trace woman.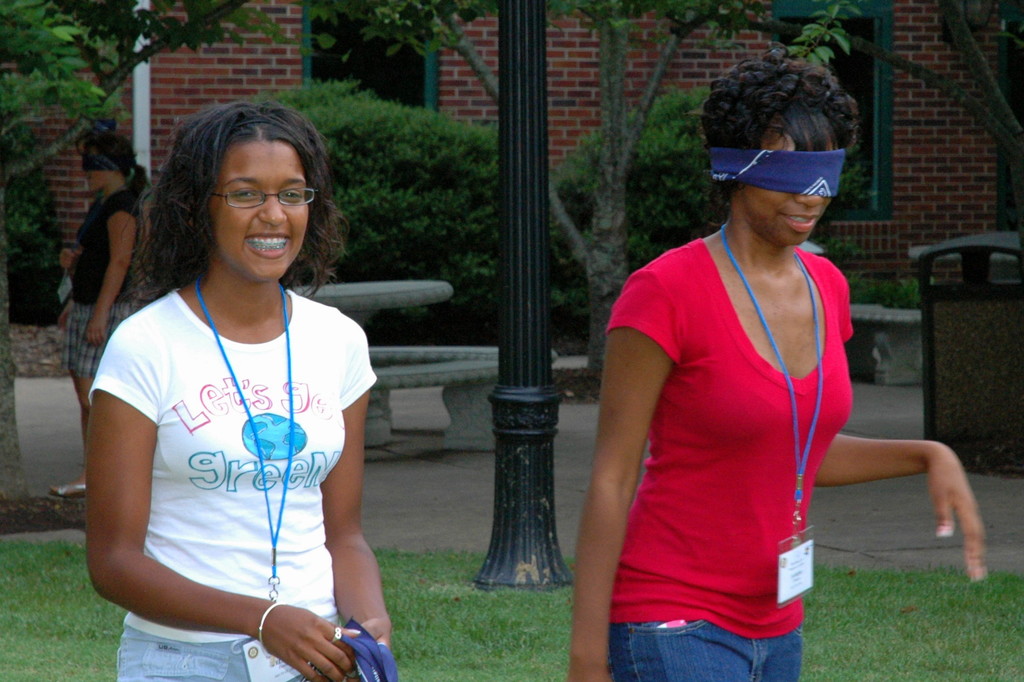
Traced to [563,49,988,681].
